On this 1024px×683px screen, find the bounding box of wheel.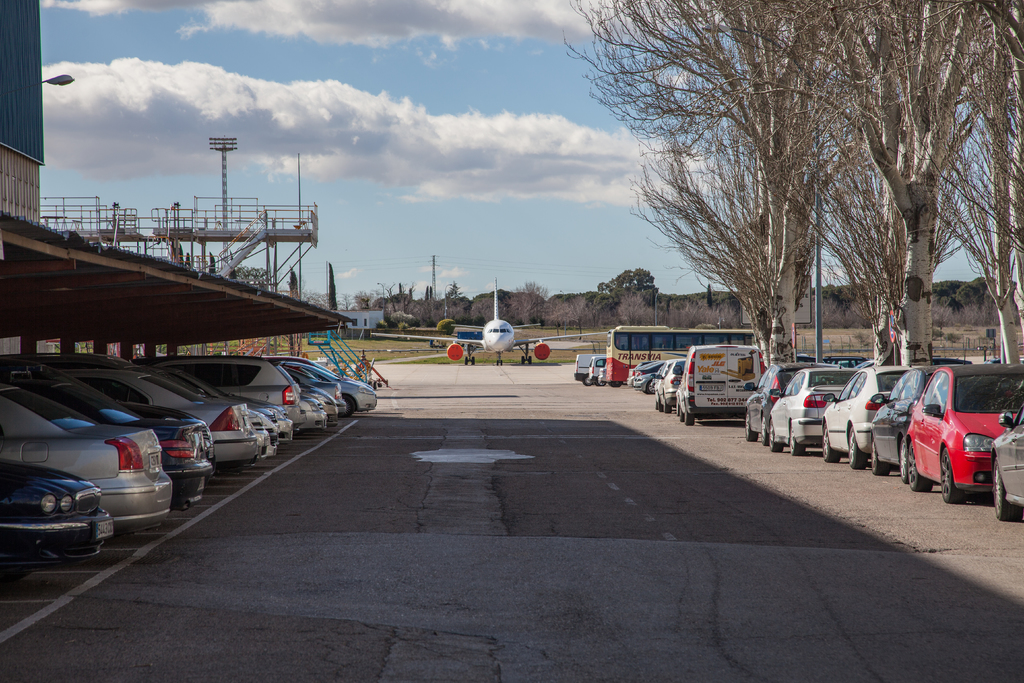
Bounding box: Rect(744, 412, 760, 442).
